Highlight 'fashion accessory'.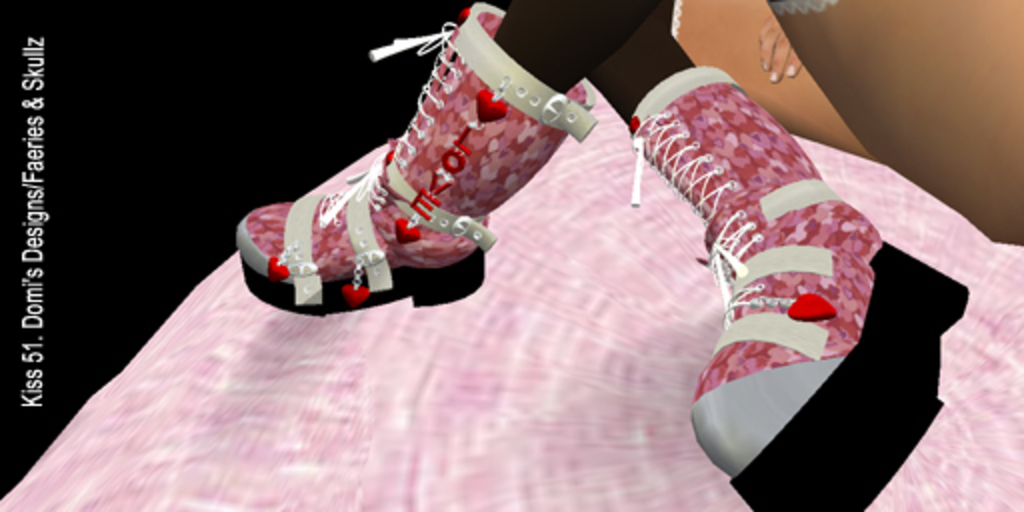
Highlighted region: detection(228, 0, 600, 320).
